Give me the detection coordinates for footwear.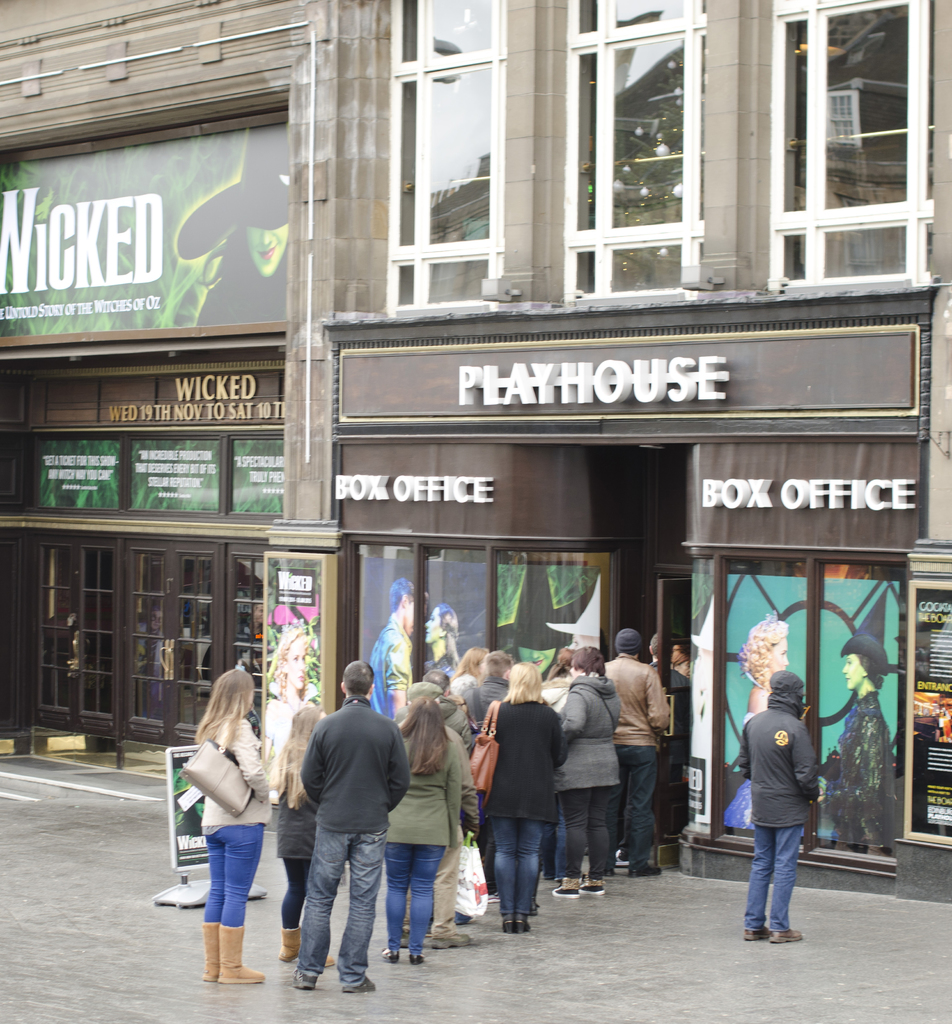
locate(280, 927, 300, 961).
